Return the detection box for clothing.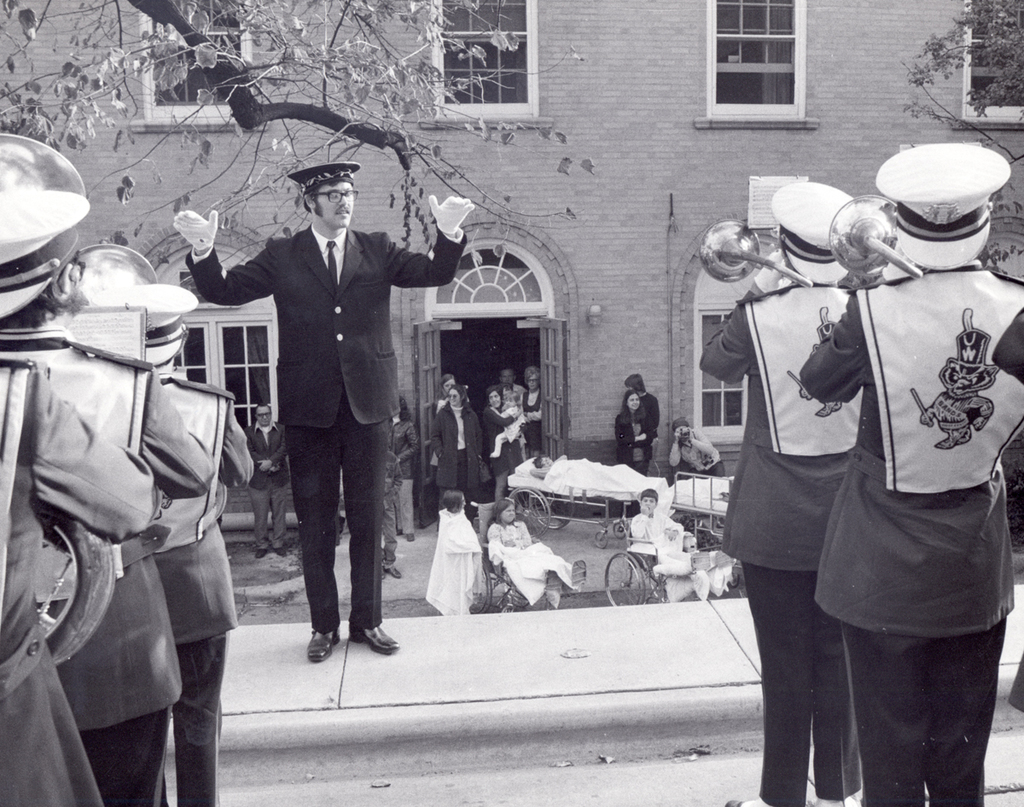
region(240, 420, 288, 544).
